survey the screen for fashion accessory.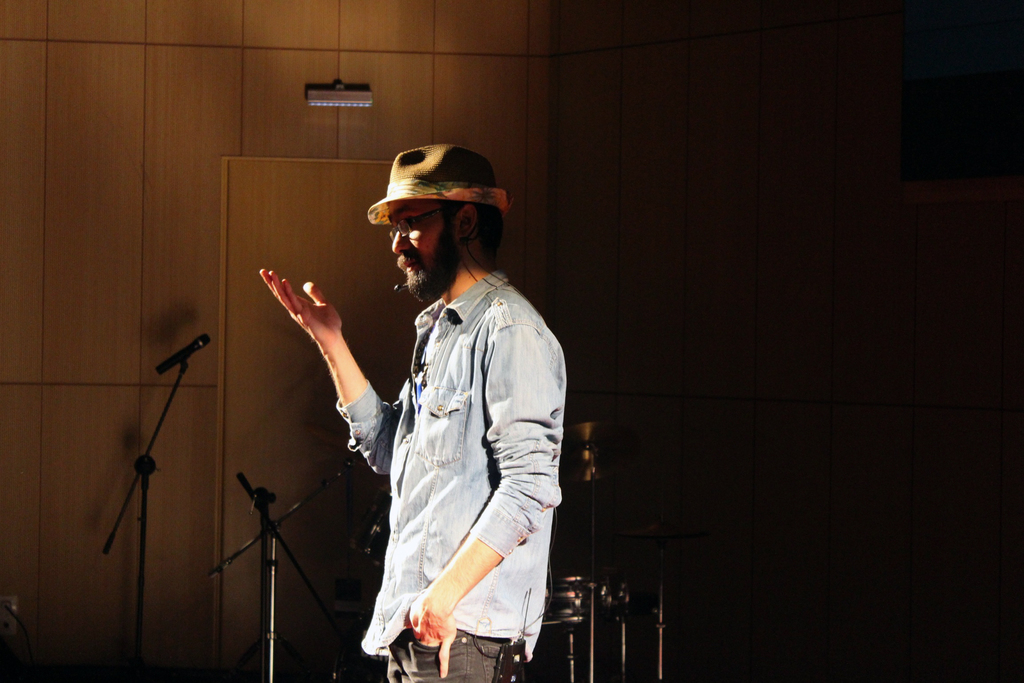
Survey found: region(365, 142, 509, 229).
